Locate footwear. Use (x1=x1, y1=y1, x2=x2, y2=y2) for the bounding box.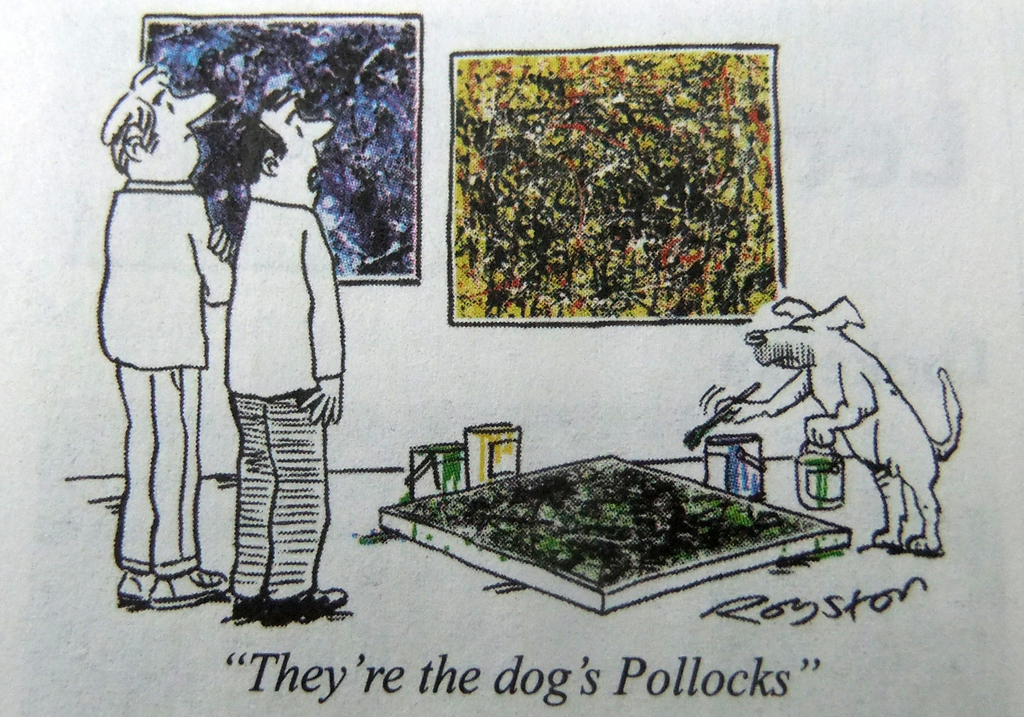
(x1=236, y1=588, x2=270, y2=624).
